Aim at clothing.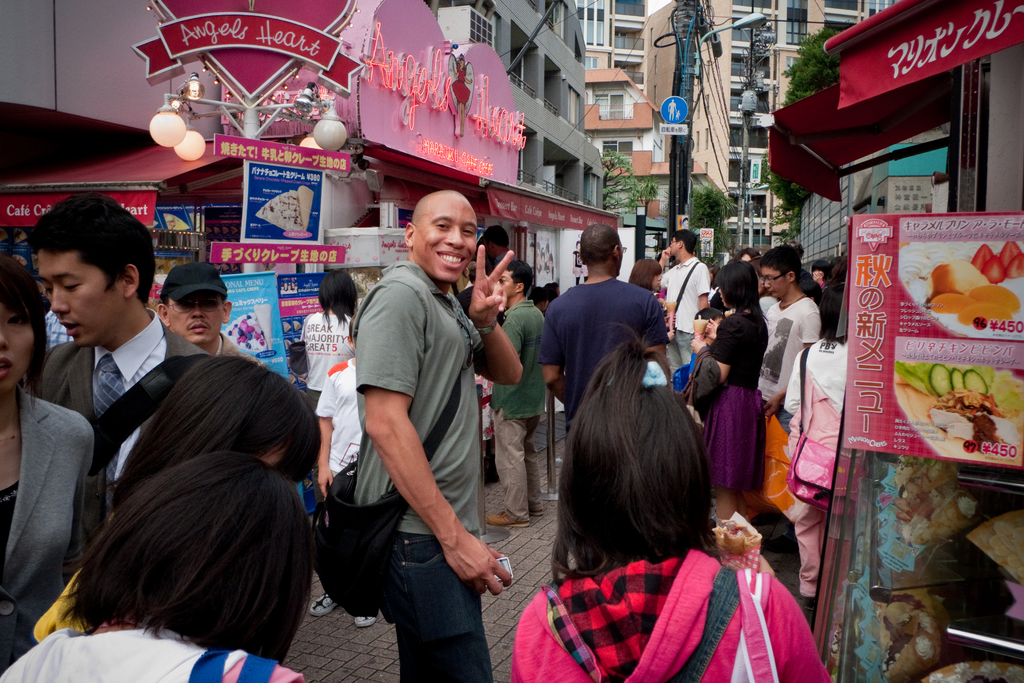
Aimed at 663 255 703 381.
